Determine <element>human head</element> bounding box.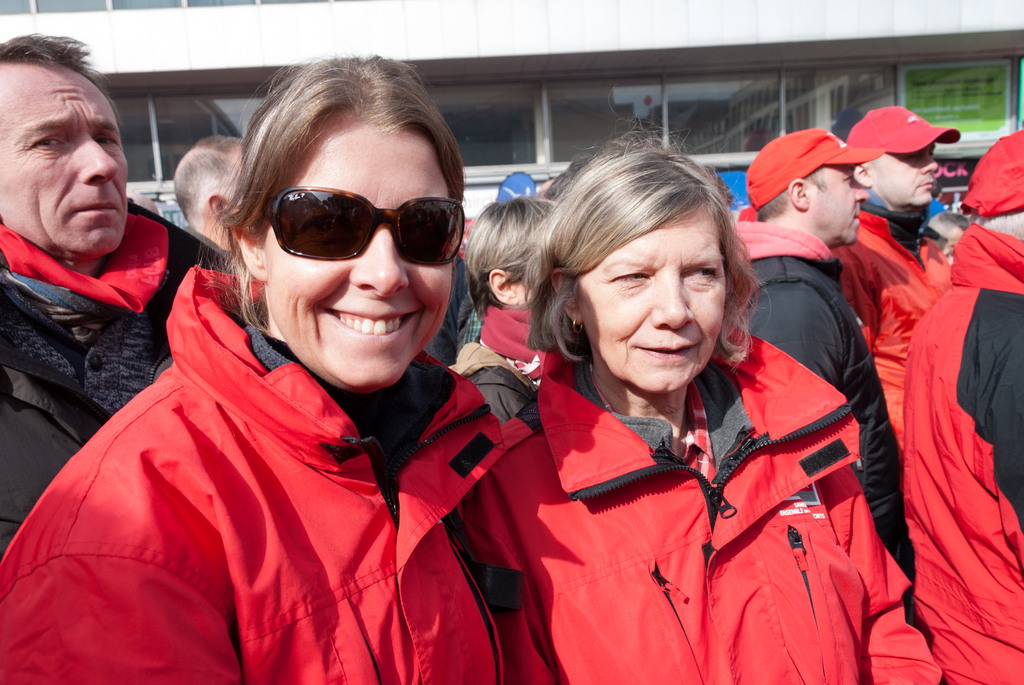
Determined: detection(927, 210, 968, 240).
